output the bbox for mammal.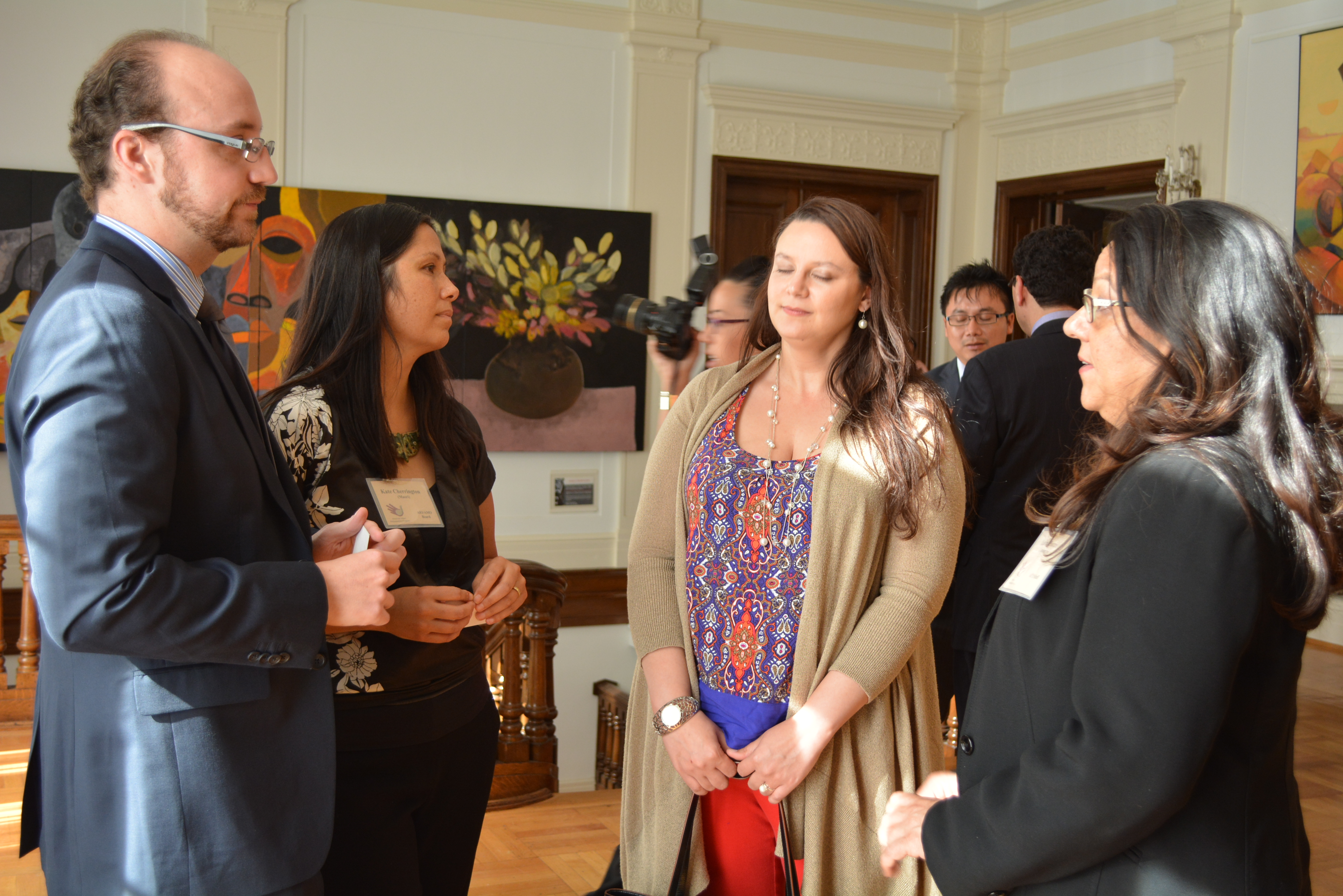
detection(288, 59, 396, 266).
